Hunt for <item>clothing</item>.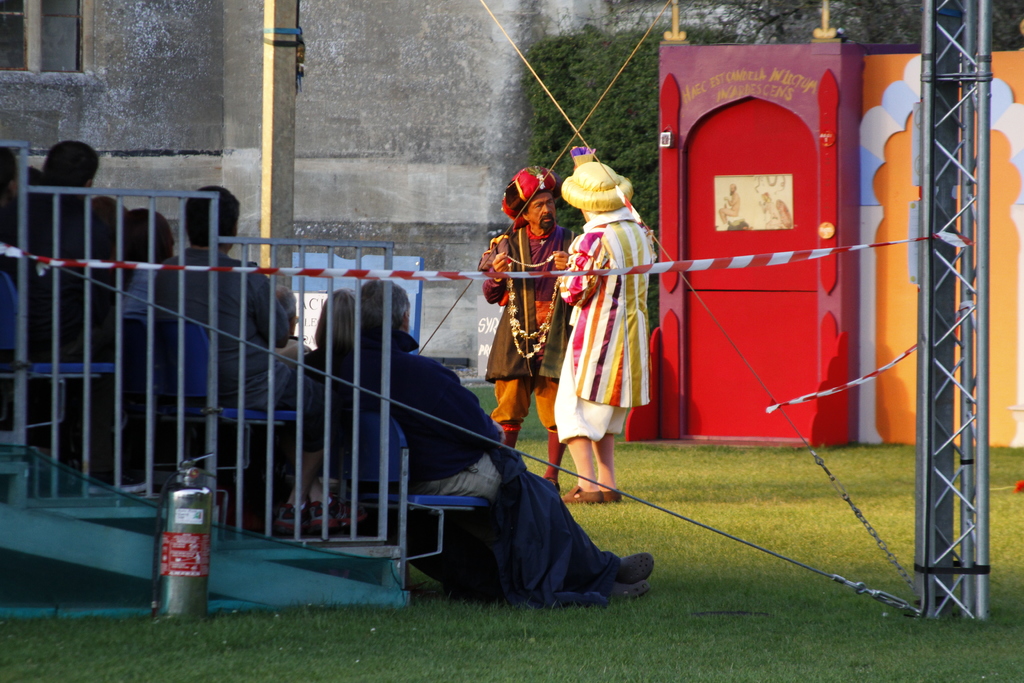
Hunted down at 291, 334, 356, 449.
